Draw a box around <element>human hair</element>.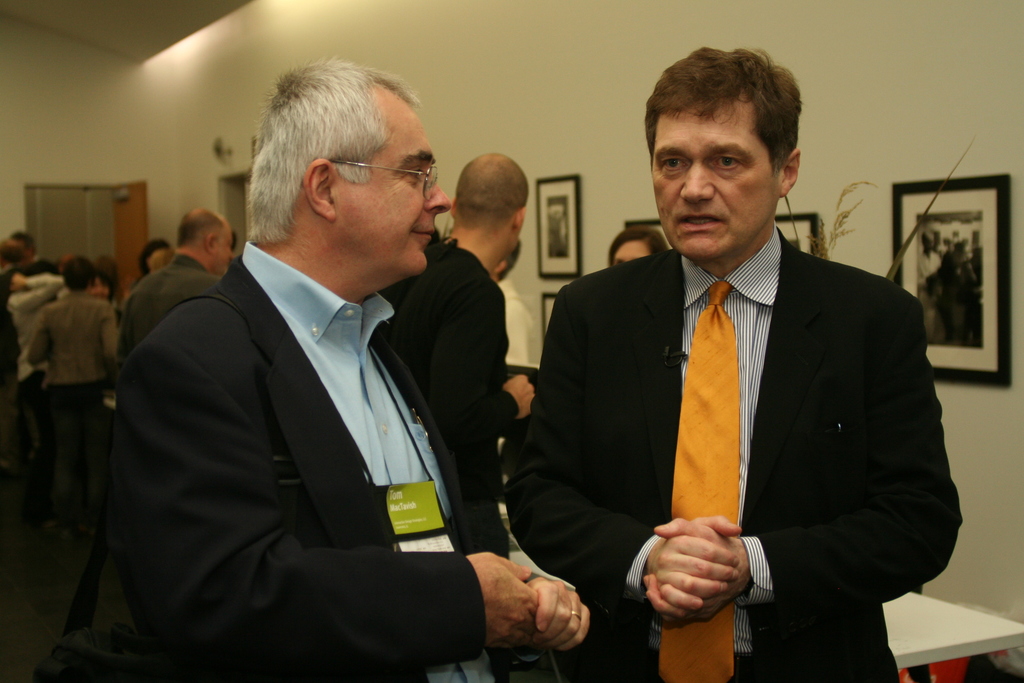
[496,239,525,283].
